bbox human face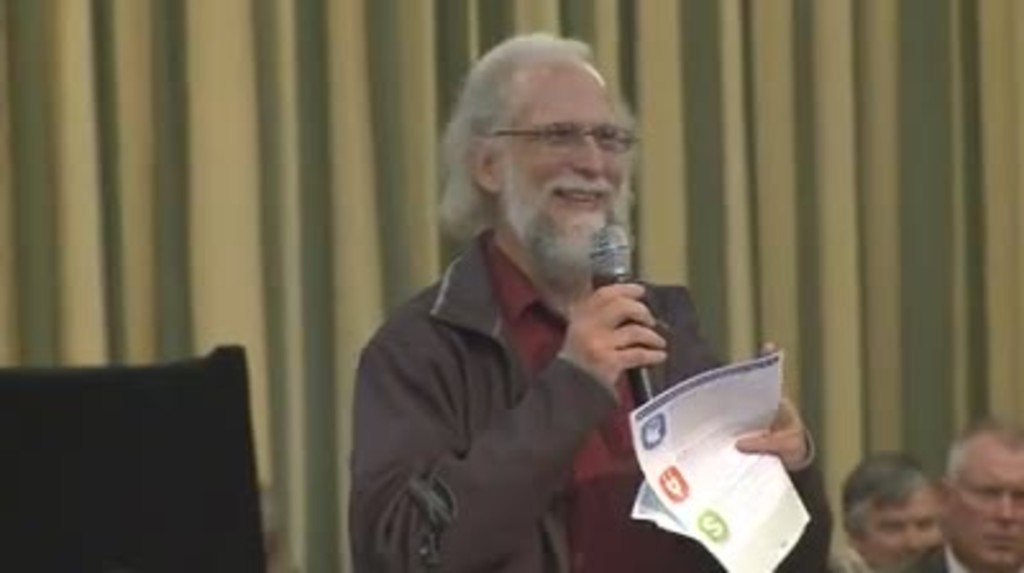
bbox=[507, 56, 632, 246]
